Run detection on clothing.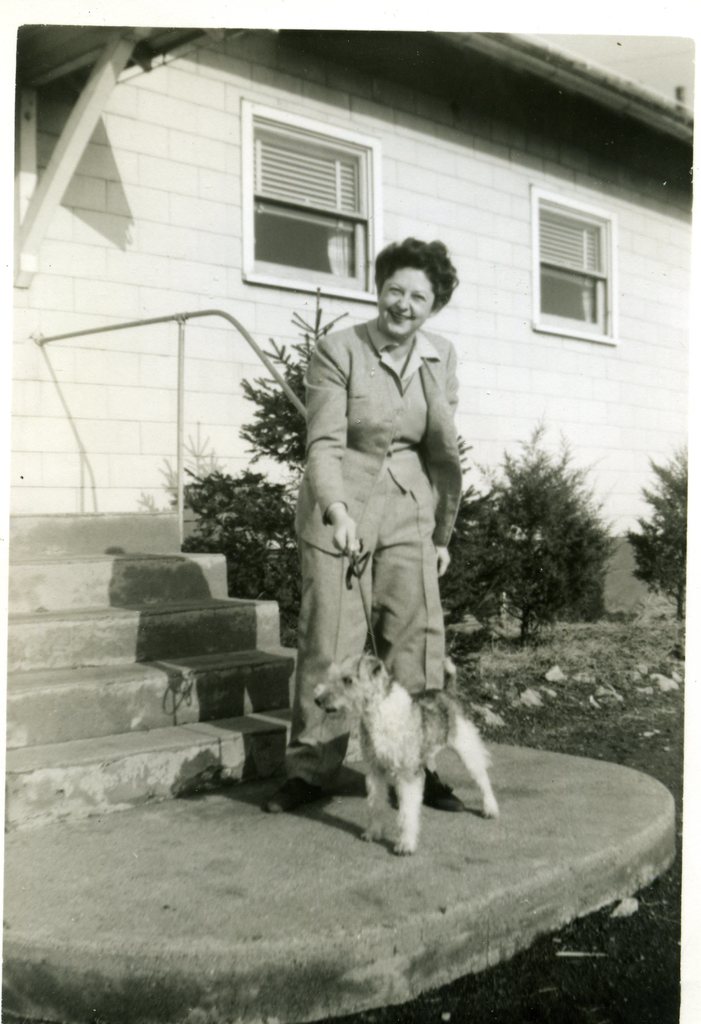
Result: left=284, top=314, right=459, bottom=787.
